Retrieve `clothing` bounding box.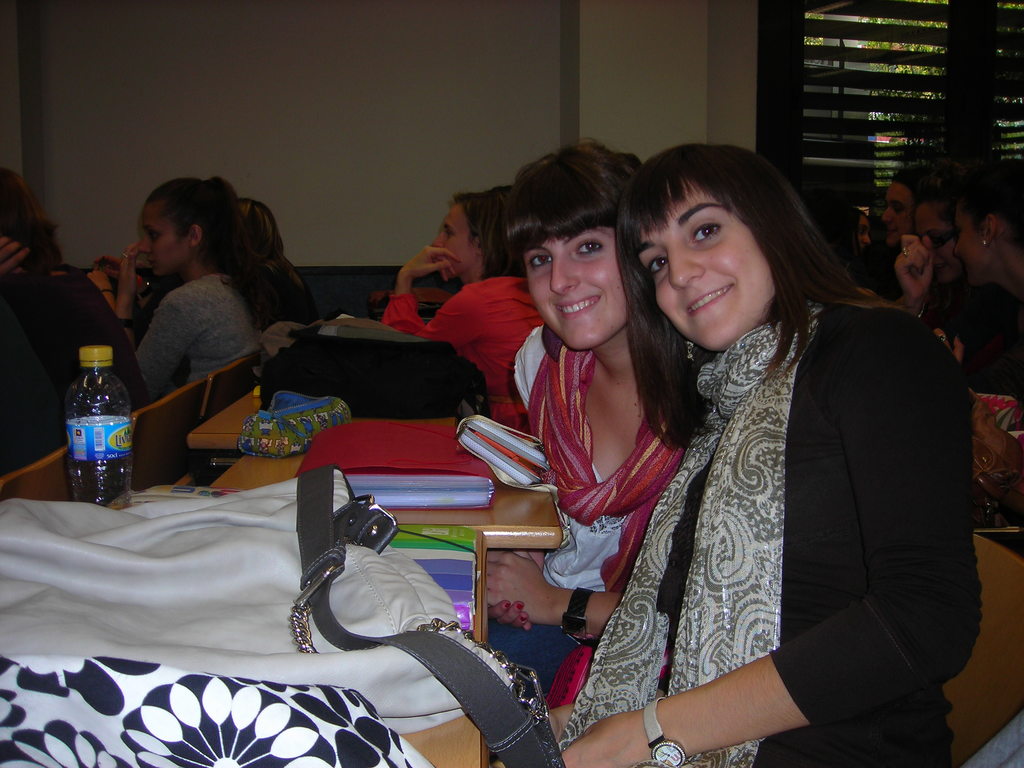
Bounding box: region(372, 265, 543, 433).
